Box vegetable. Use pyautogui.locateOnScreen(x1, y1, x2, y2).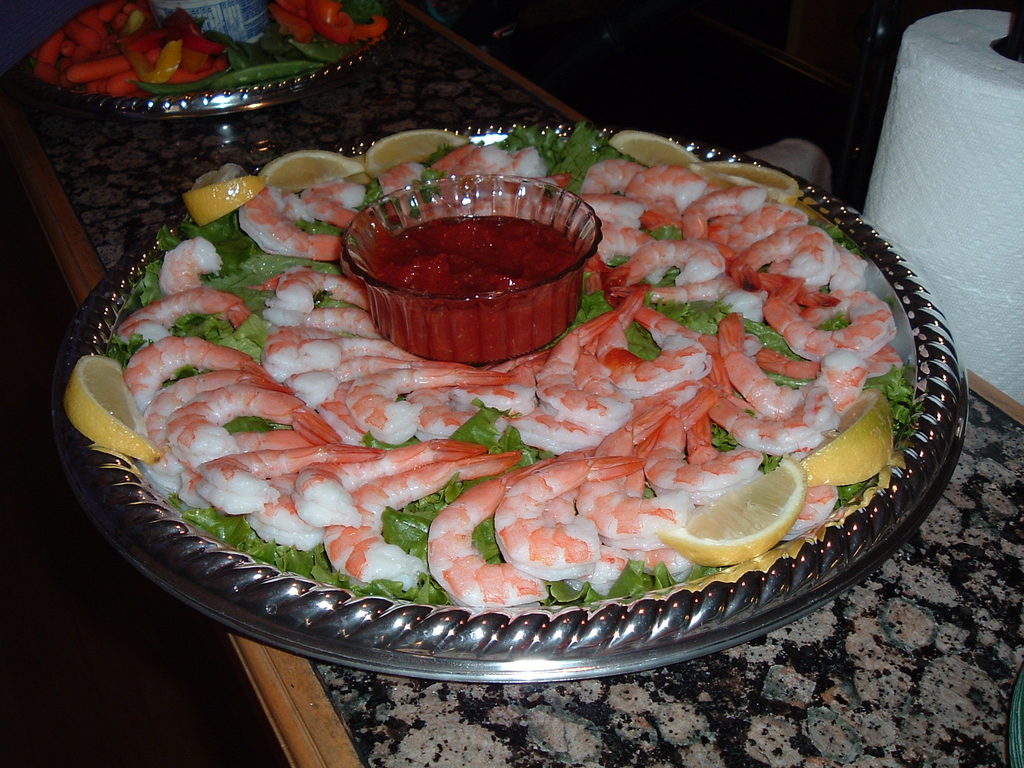
pyautogui.locateOnScreen(256, 151, 365, 193).
